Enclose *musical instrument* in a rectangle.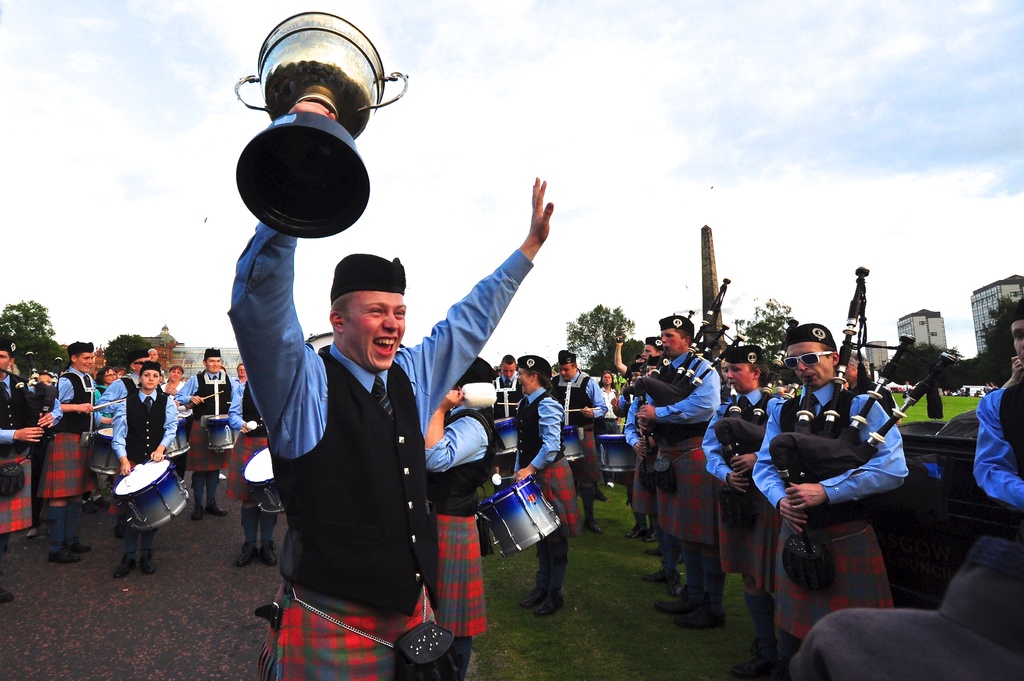
Rect(482, 470, 579, 561).
